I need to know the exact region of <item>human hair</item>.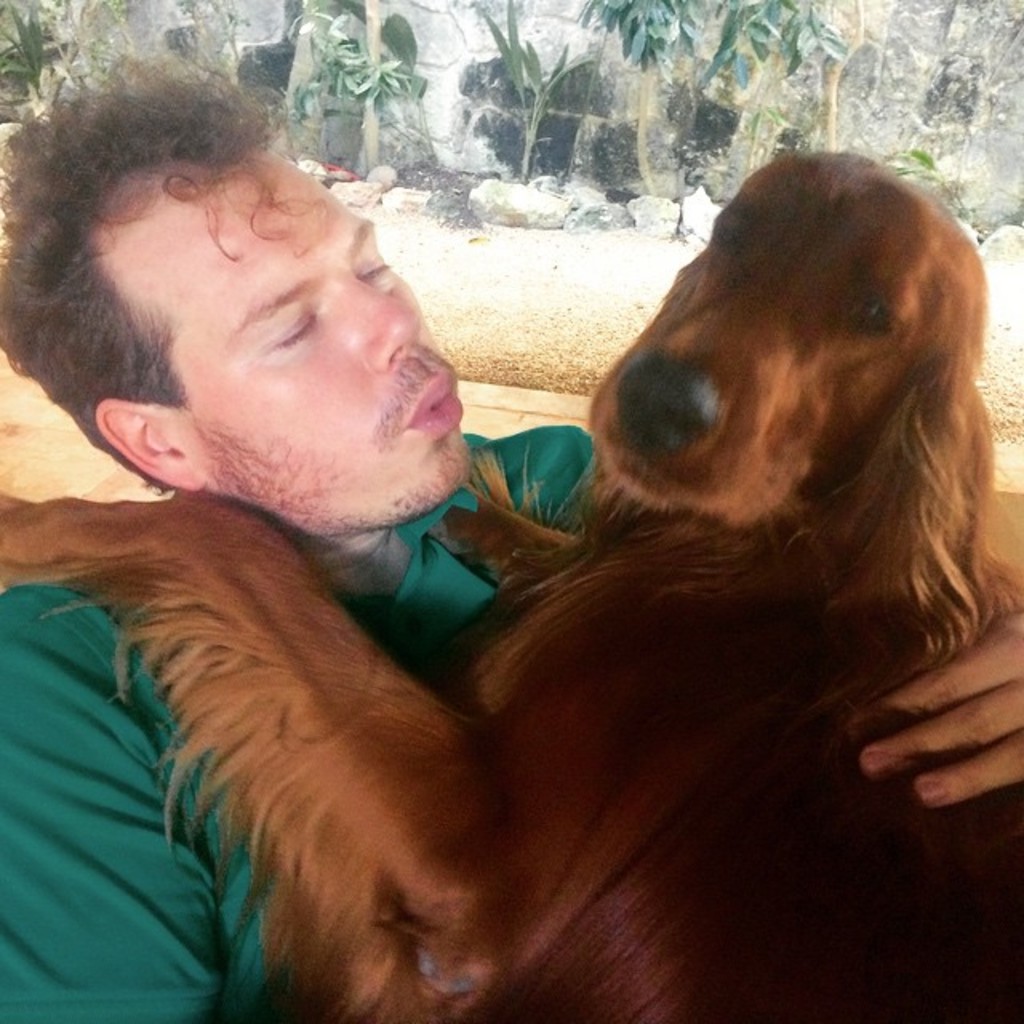
Region: 29,66,326,443.
